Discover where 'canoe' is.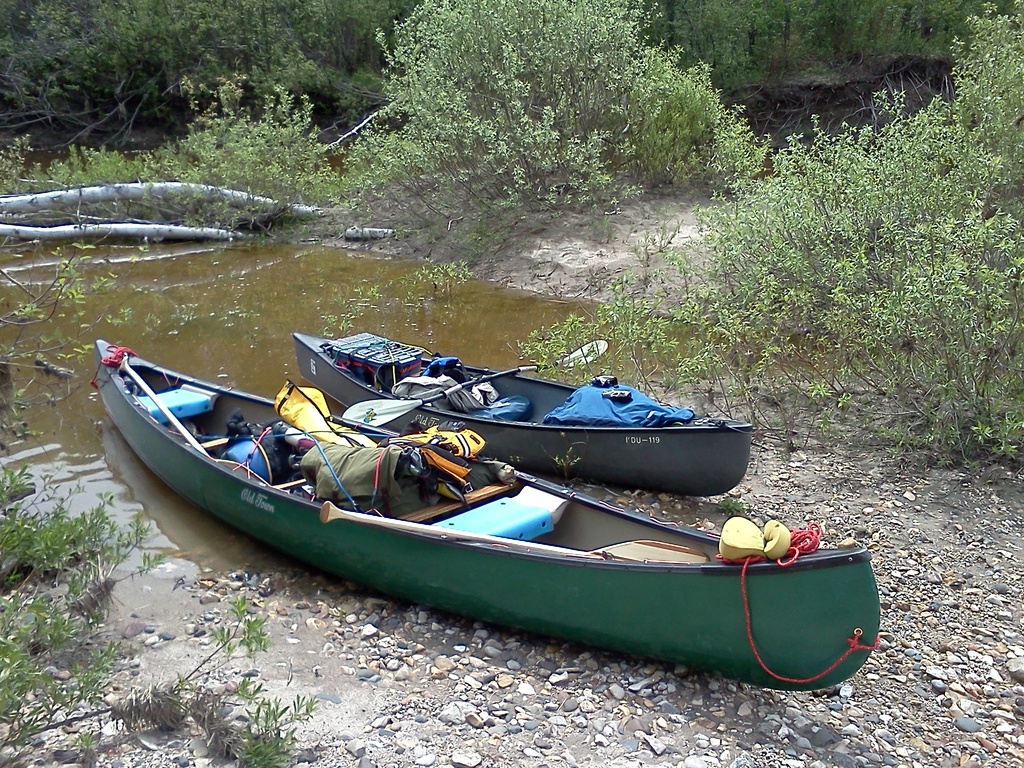
Discovered at bbox=(93, 340, 884, 694).
